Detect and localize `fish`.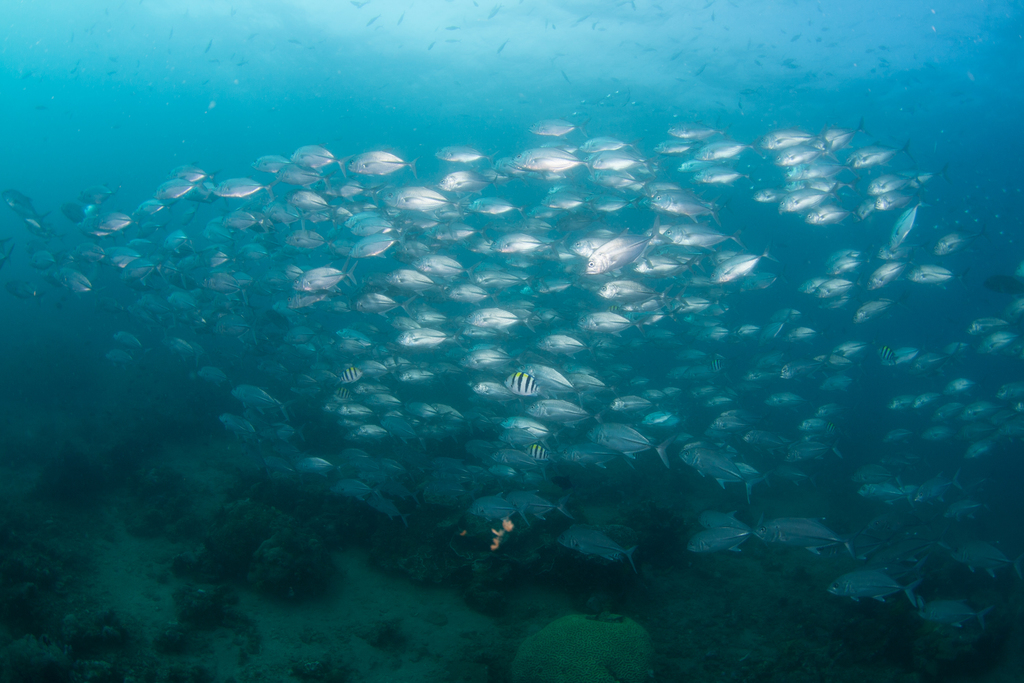
Localized at x1=934 y1=229 x2=980 y2=255.
